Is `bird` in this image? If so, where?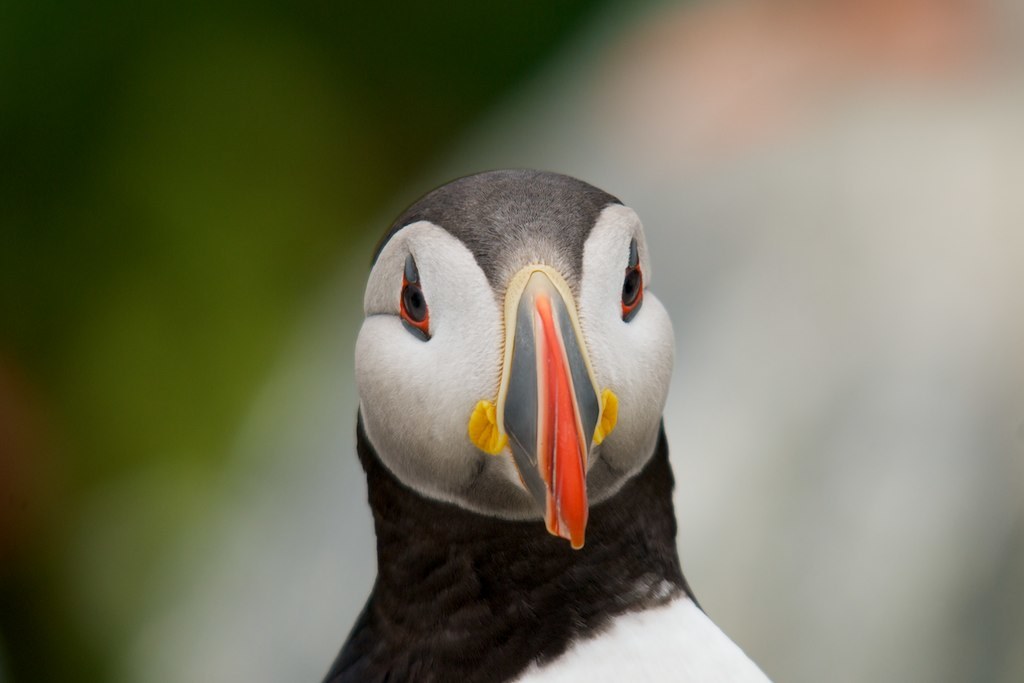
Yes, at Rect(306, 172, 754, 678).
